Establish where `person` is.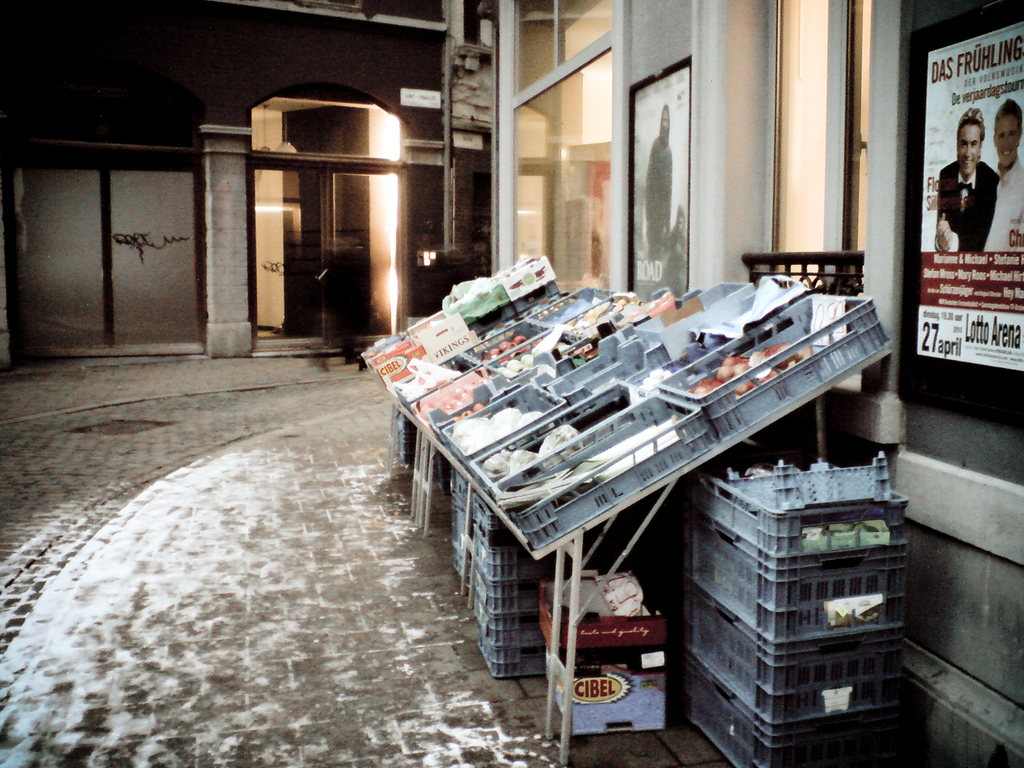
Established at 990:97:1023:252.
